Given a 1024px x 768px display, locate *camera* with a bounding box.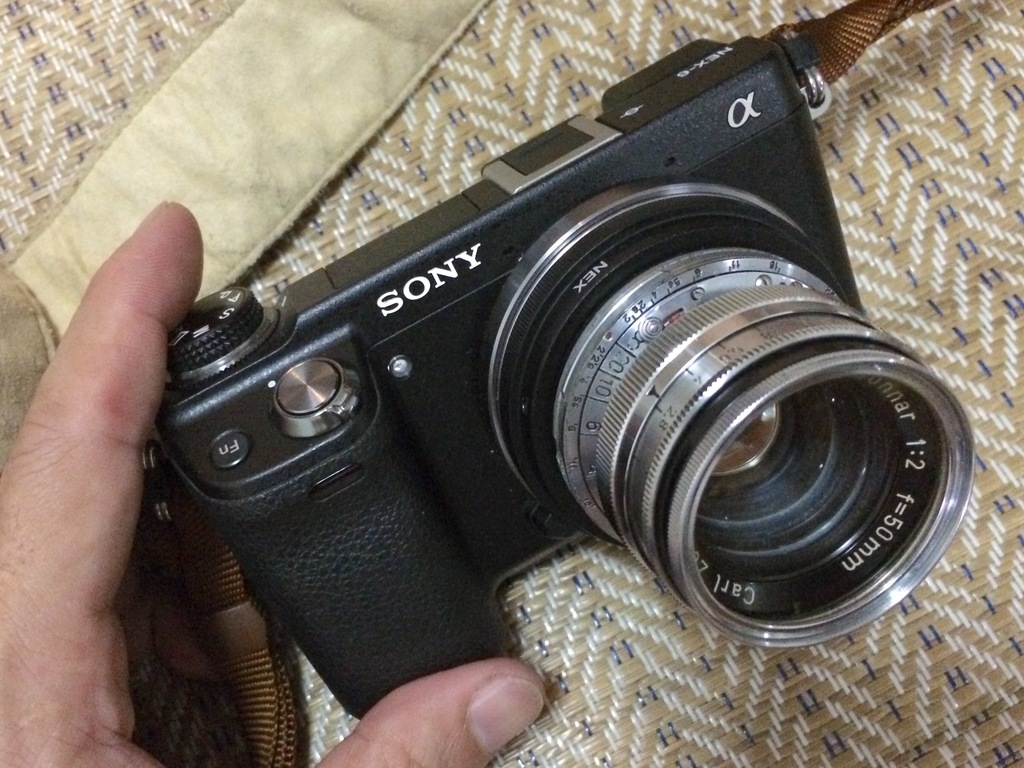
Located: crop(153, 28, 976, 726).
